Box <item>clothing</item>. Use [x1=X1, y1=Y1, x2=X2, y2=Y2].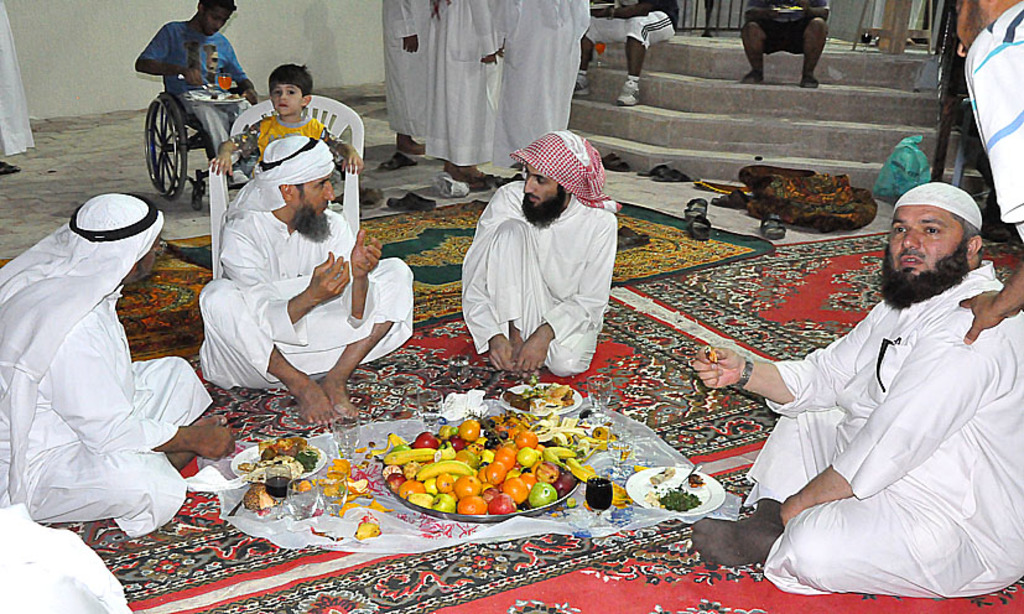
[x1=459, y1=130, x2=620, y2=376].
